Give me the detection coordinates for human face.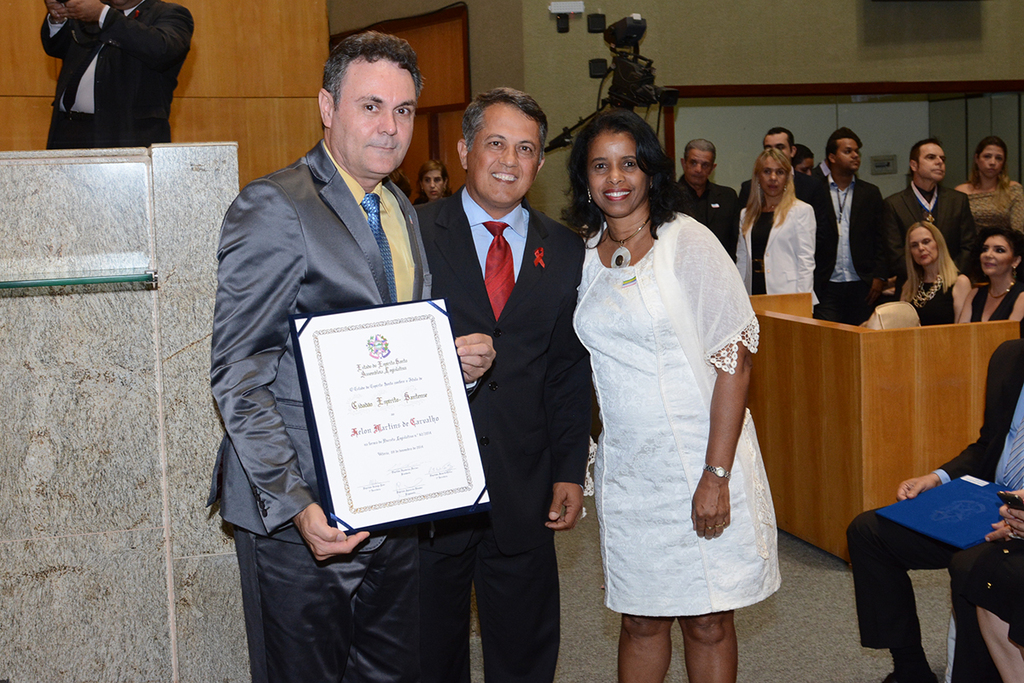
bbox=[423, 172, 445, 194].
